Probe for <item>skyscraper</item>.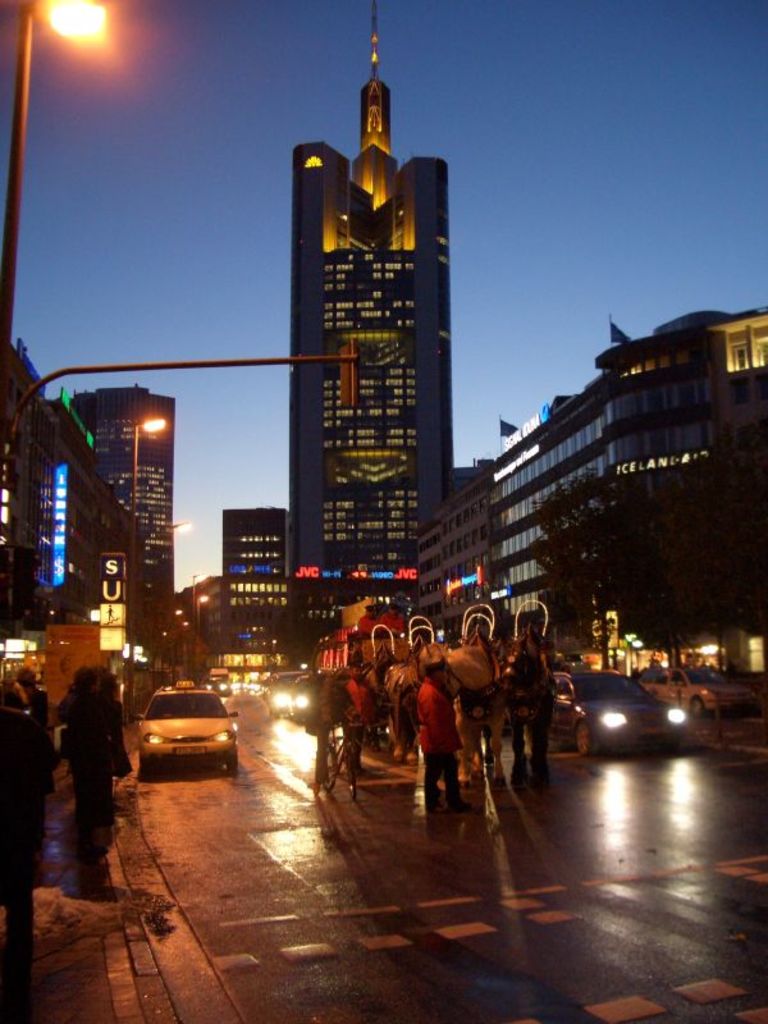
Probe result: select_region(292, 72, 480, 645).
